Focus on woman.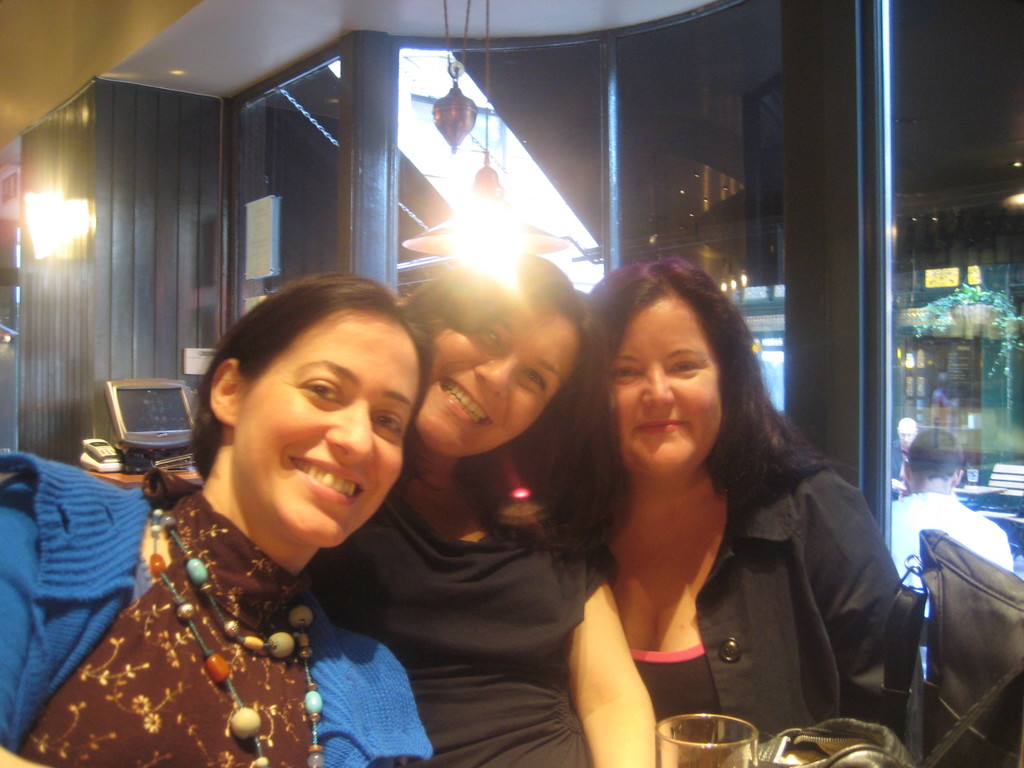
Focused at (565, 262, 915, 767).
